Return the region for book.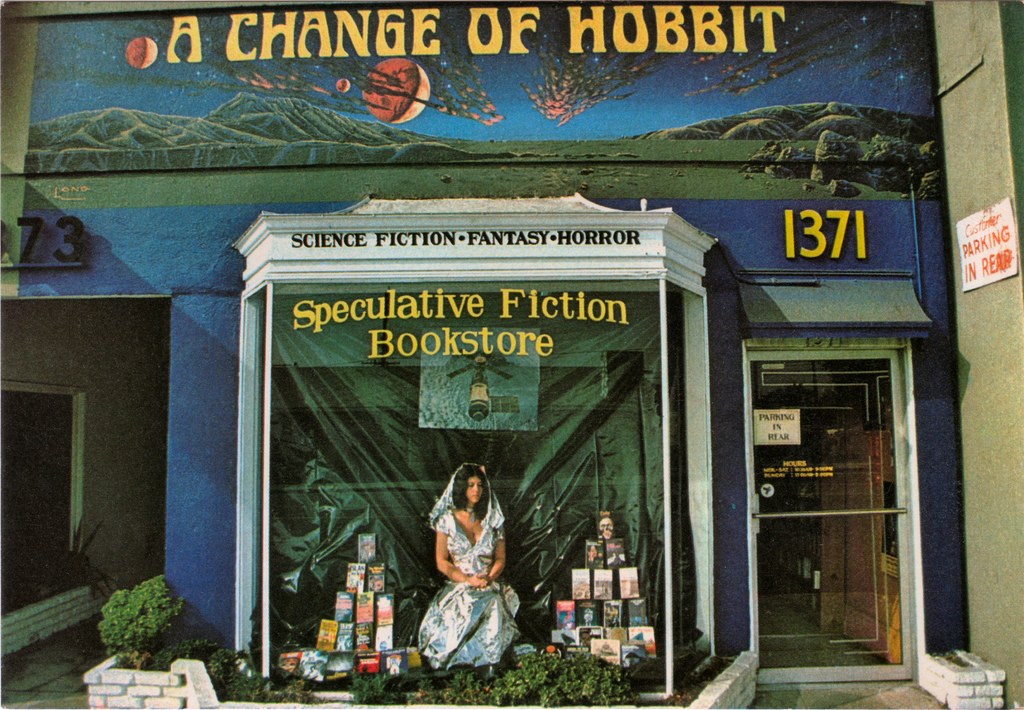
select_region(610, 538, 624, 570).
